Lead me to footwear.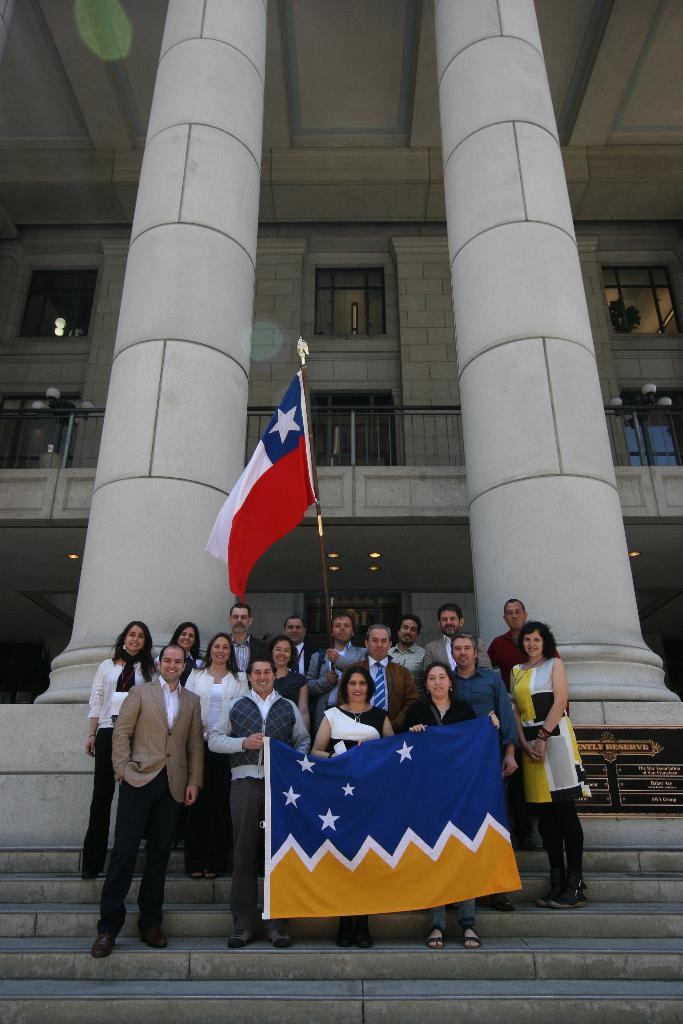
Lead to 81:872:100:883.
